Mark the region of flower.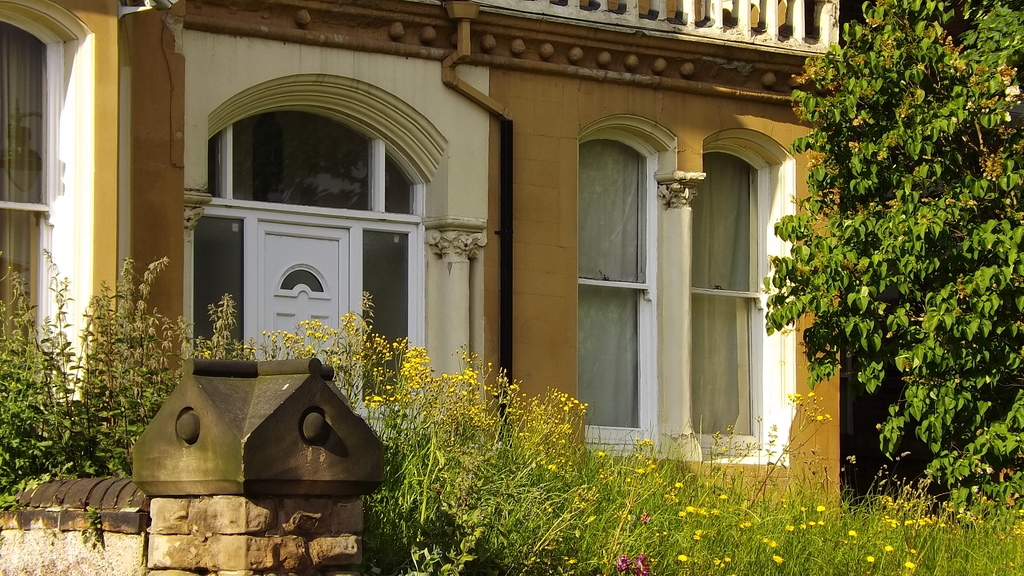
Region: BBox(691, 524, 703, 539).
